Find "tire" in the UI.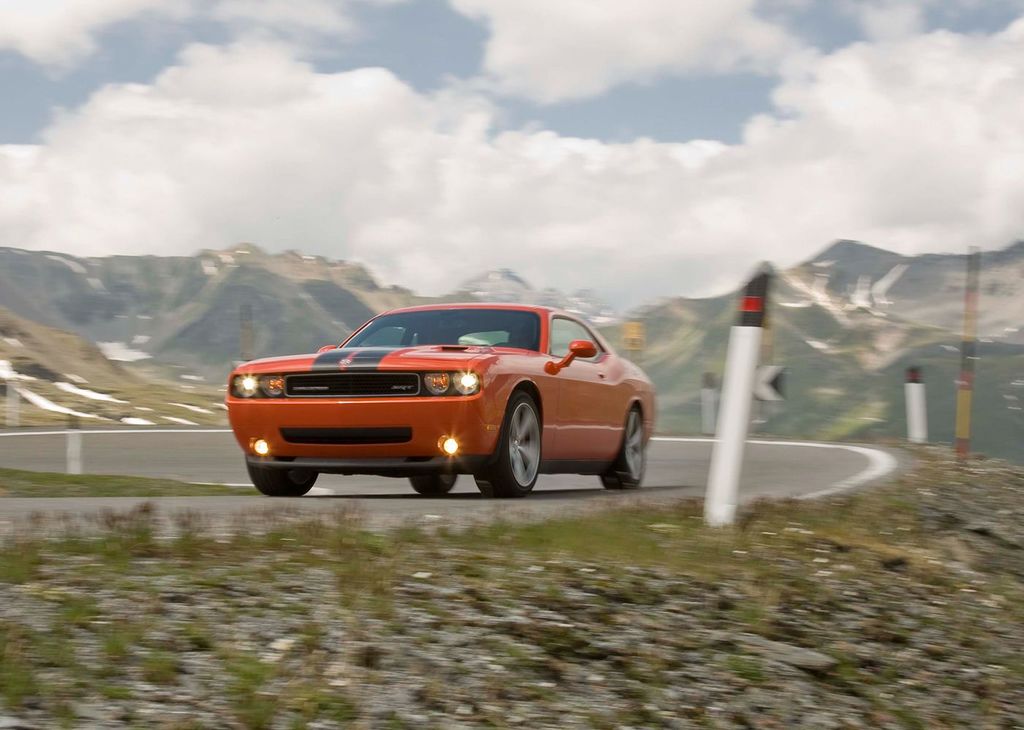
UI element at box=[409, 475, 456, 494].
